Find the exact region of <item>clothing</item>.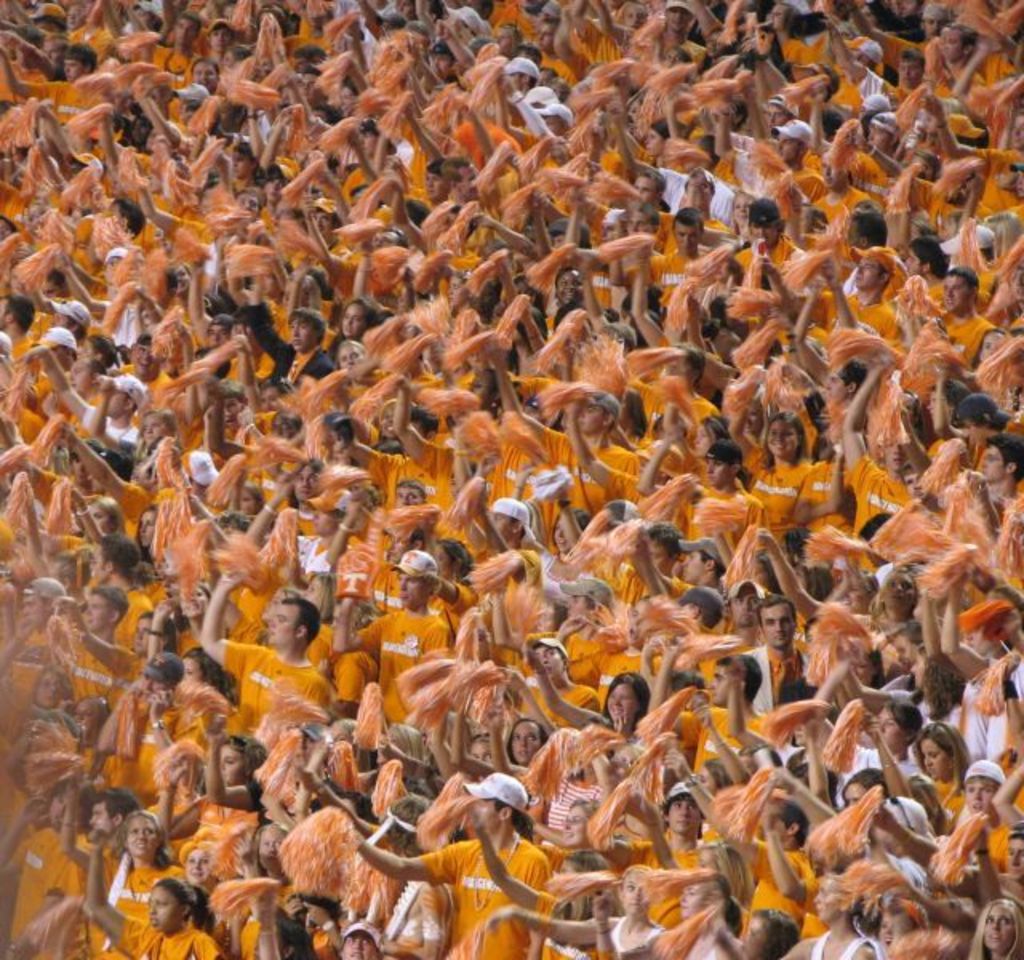
Exact region: [688,632,771,677].
